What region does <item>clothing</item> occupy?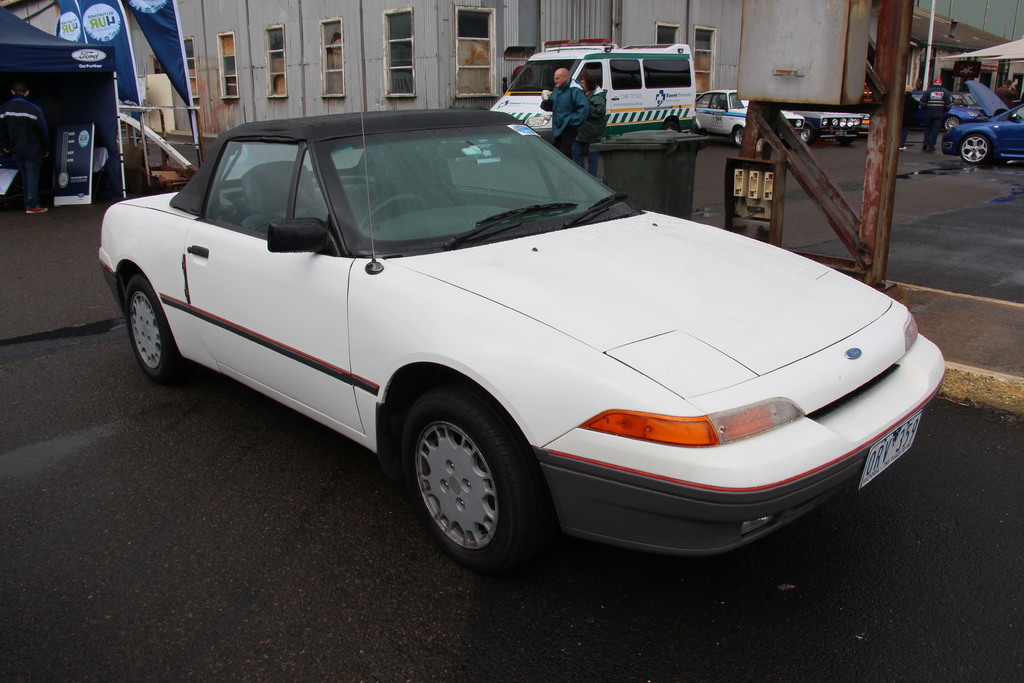
left=0, top=94, right=51, bottom=204.
